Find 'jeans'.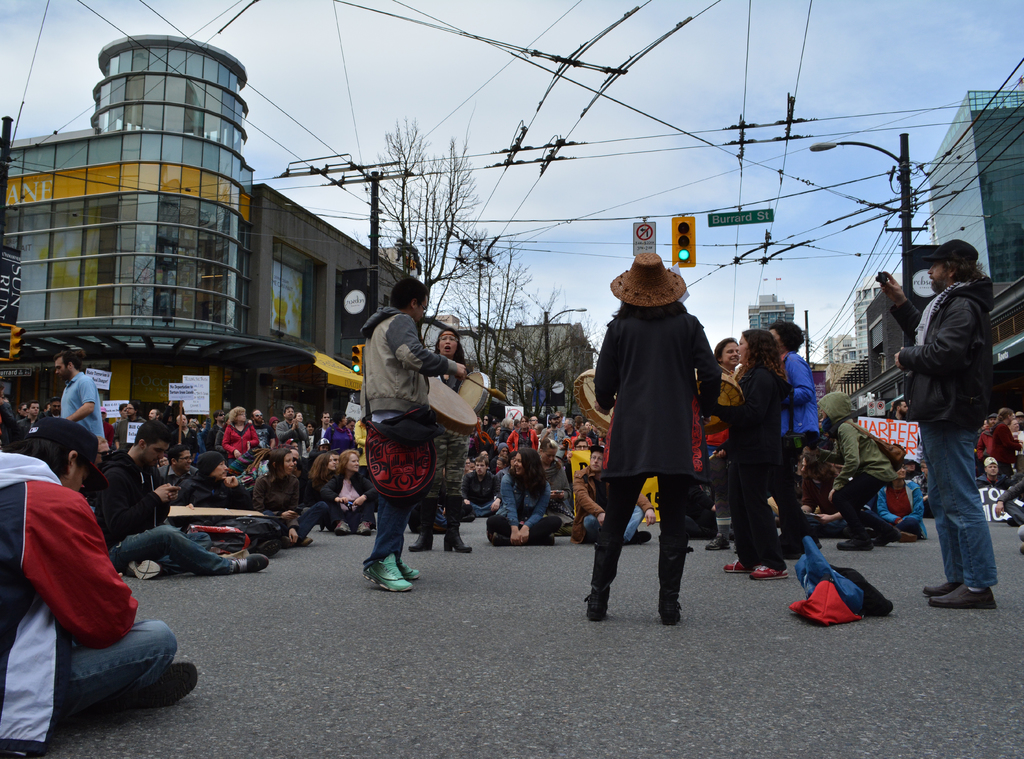
[left=583, top=509, right=641, bottom=539].
